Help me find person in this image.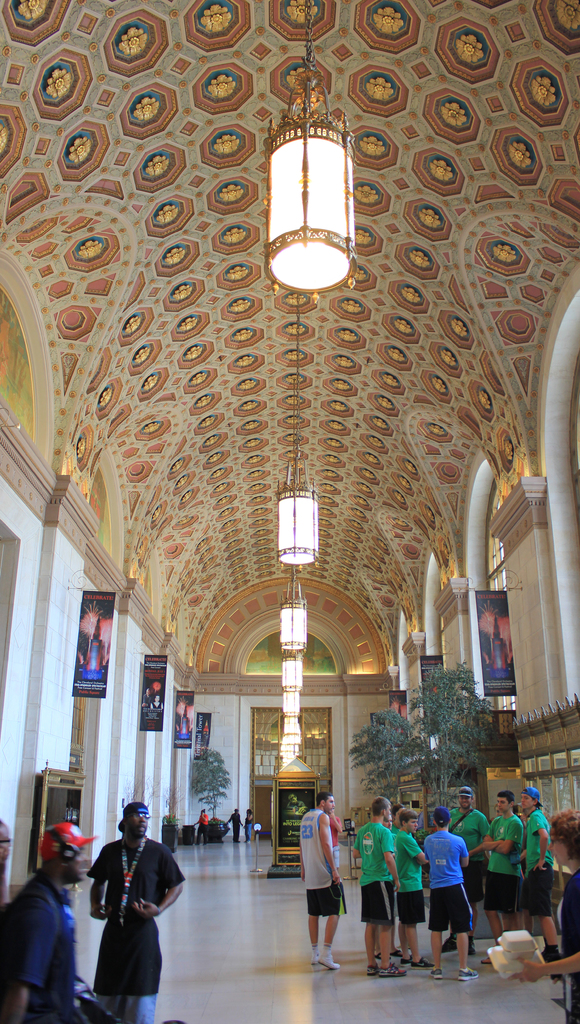
Found it: locate(296, 792, 350, 971).
